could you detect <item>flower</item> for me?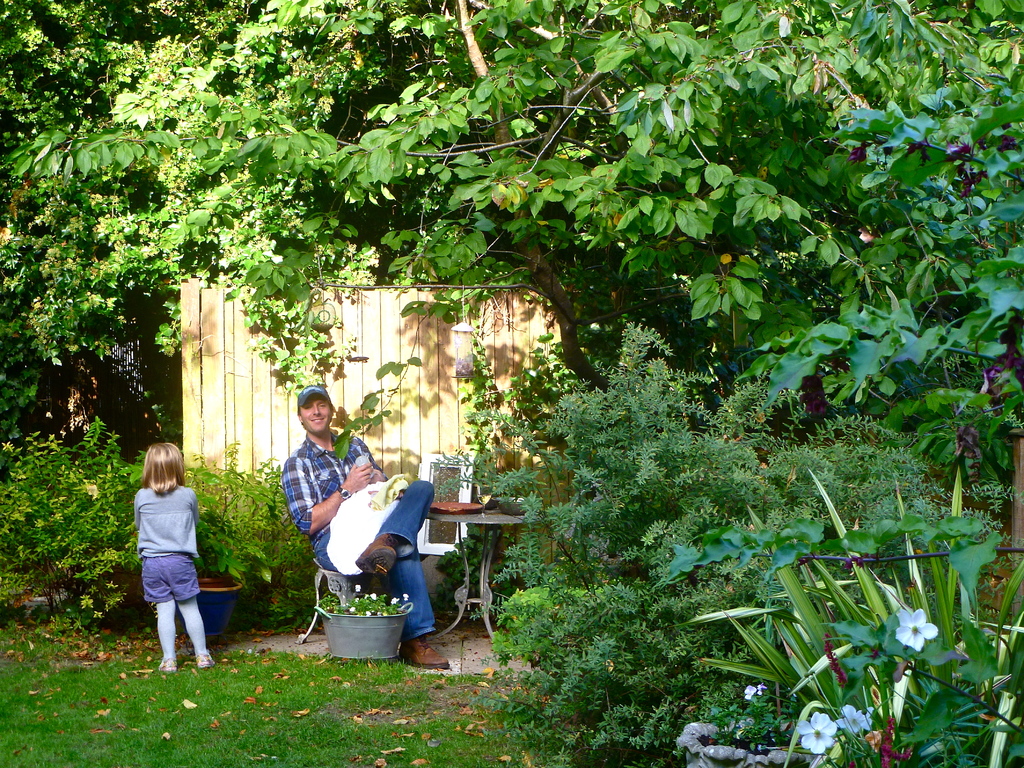
Detection result: {"left": 835, "top": 699, "right": 871, "bottom": 741}.
